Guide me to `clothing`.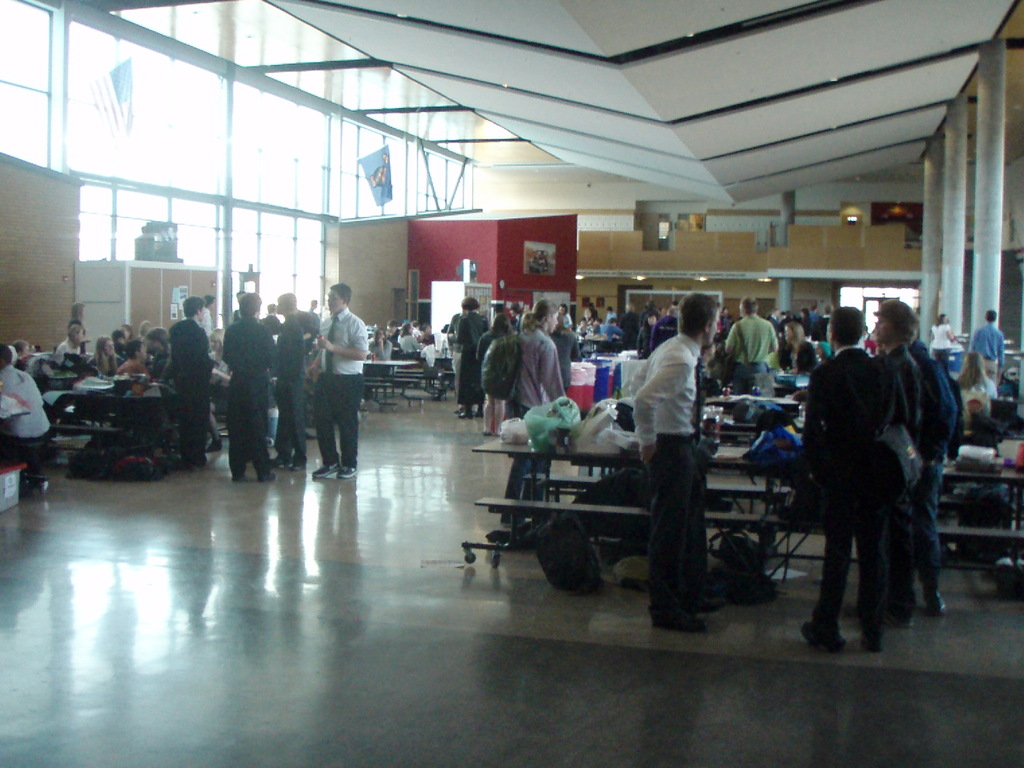
Guidance: <region>867, 348, 923, 620</region>.
